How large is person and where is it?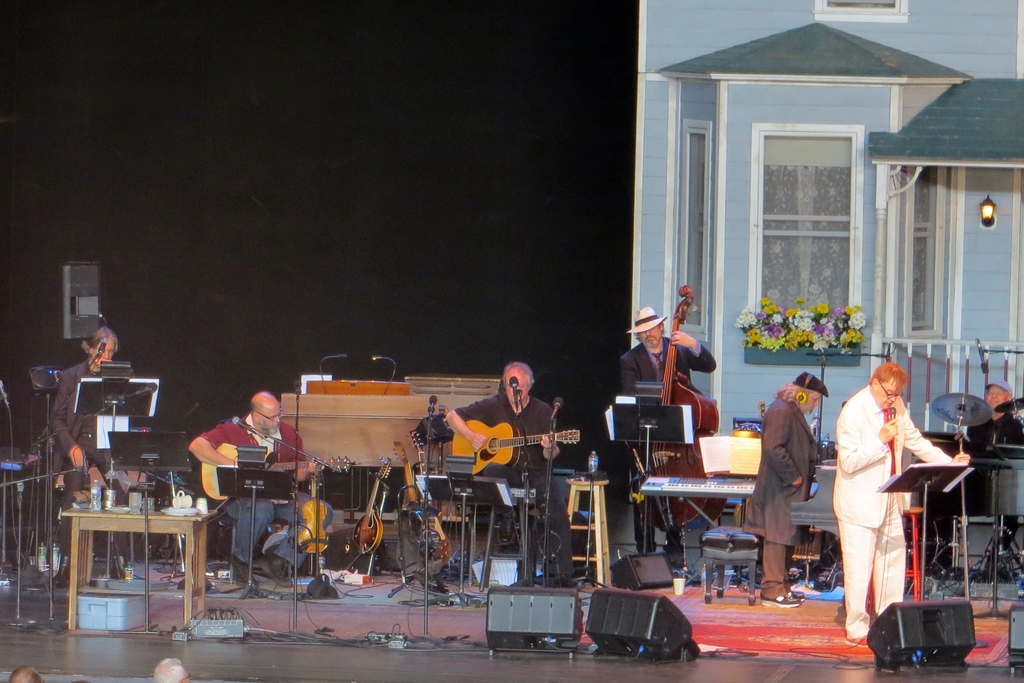
Bounding box: {"left": 970, "top": 378, "right": 1023, "bottom": 457}.
